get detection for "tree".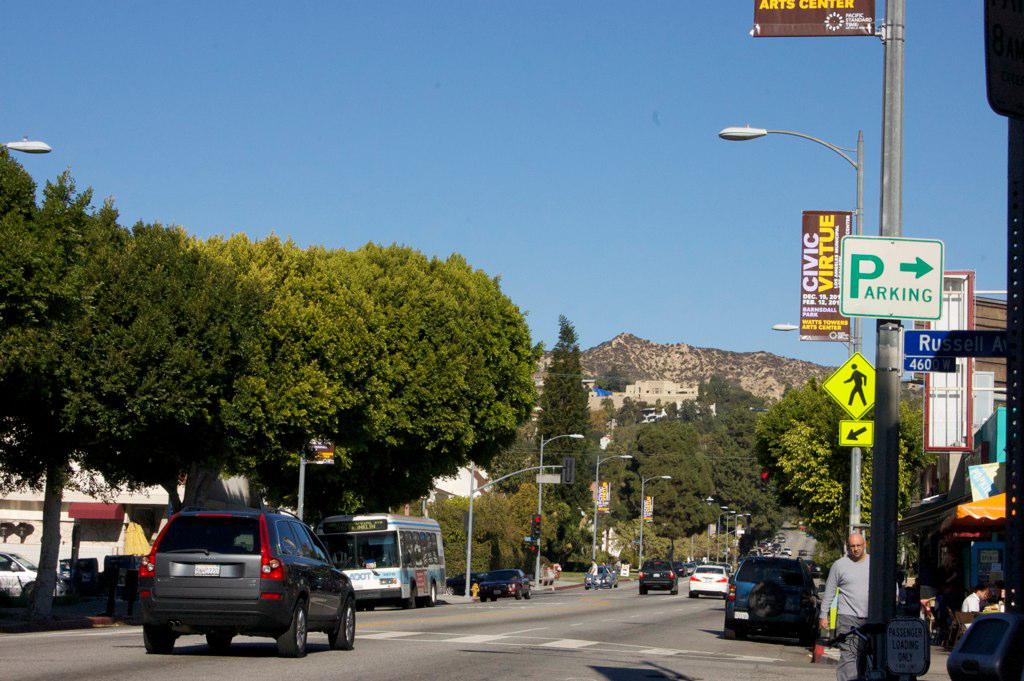
Detection: 317,234,537,524.
